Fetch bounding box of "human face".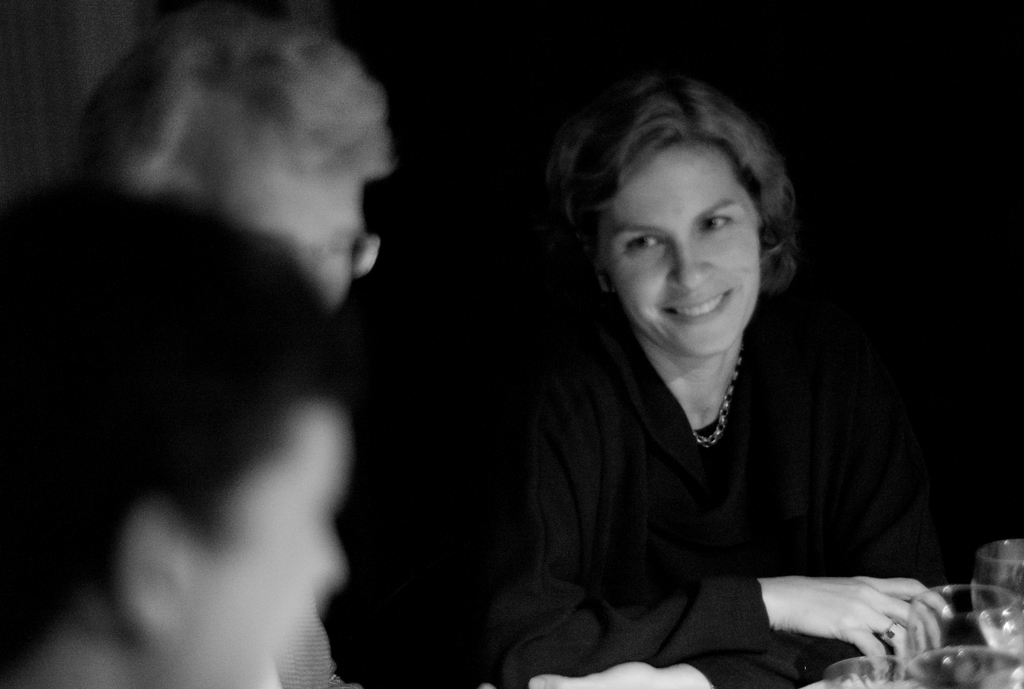
Bbox: (600, 145, 759, 361).
